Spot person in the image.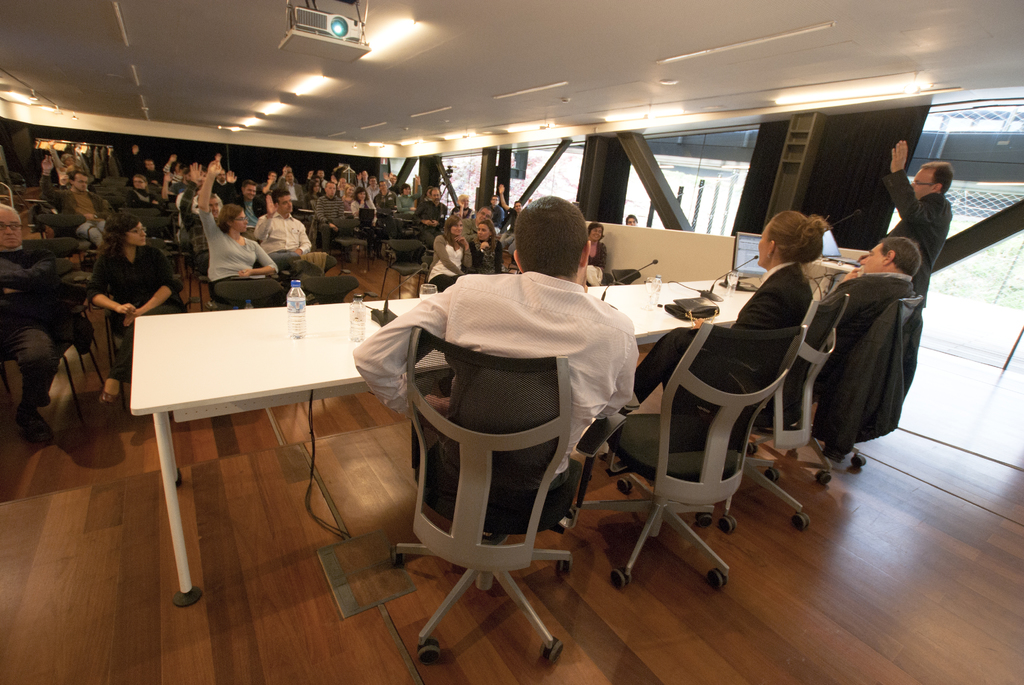
person found at 178, 171, 234, 287.
